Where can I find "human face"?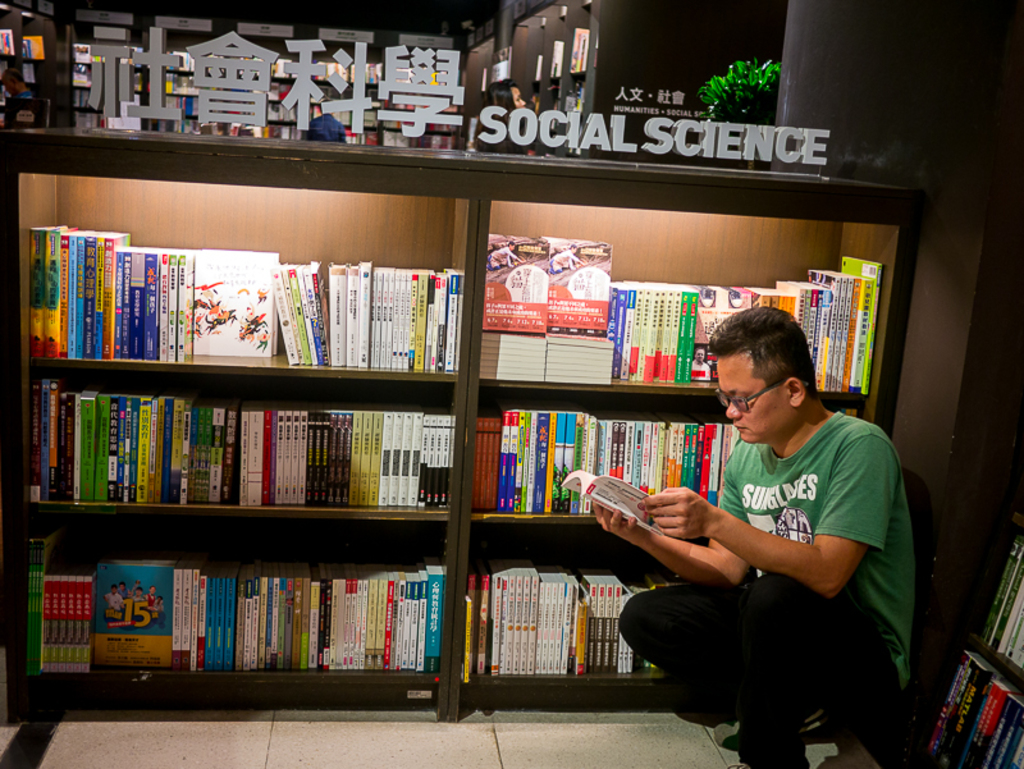
You can find it at l=717, t=356, r=788, b=445.
